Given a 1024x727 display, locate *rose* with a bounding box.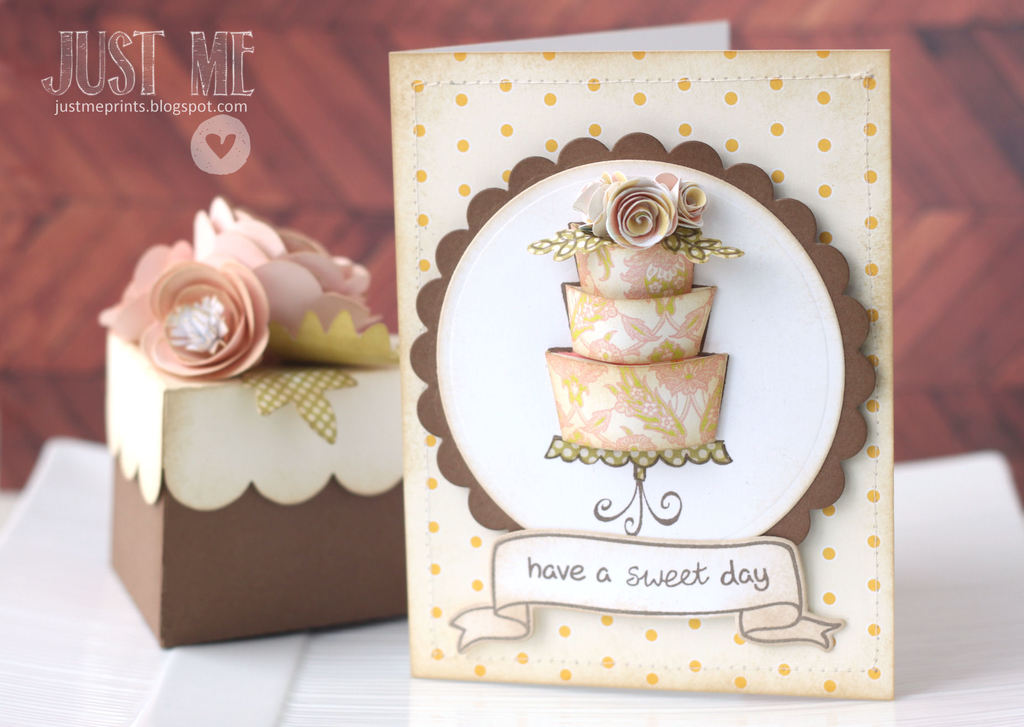
Located: bbox=(657, 172, 710, 229).
